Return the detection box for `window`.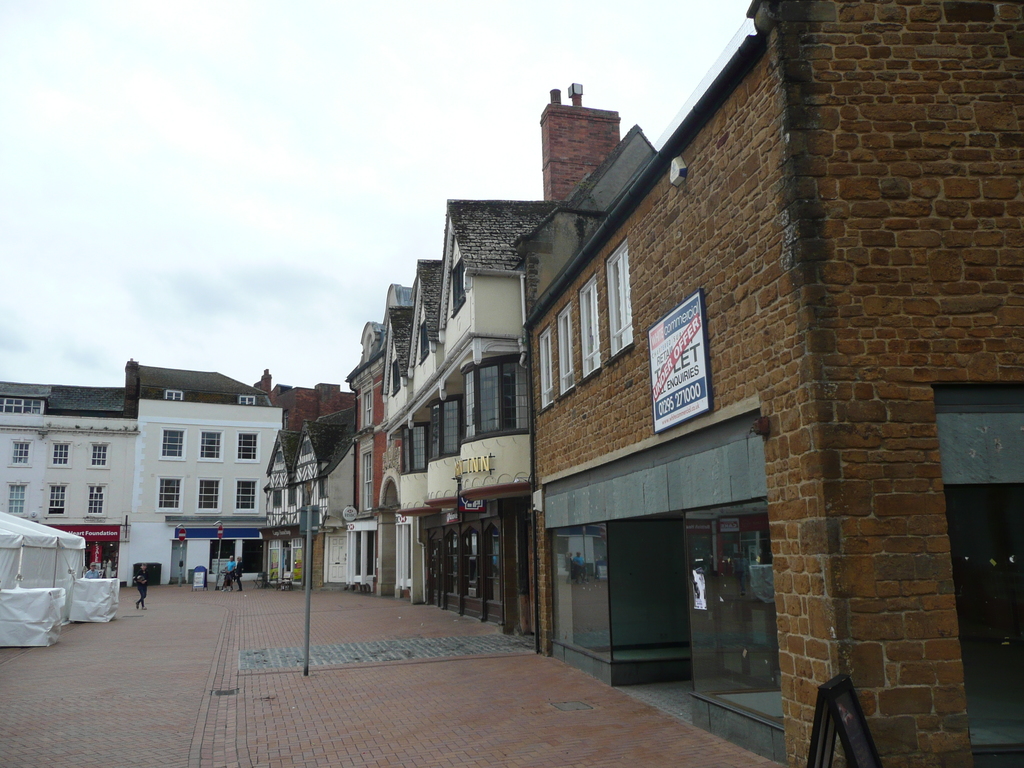
<bbox>463, 346, 523, 443</bbox>.
